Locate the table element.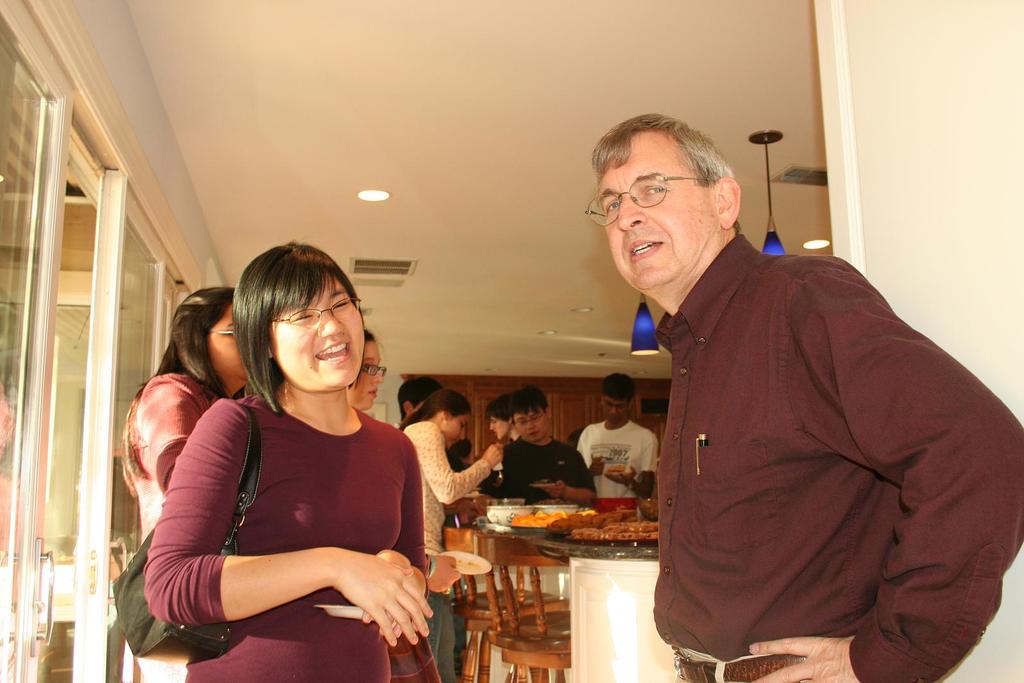
Element bbox: bbox(490, 505, 654, 682).
